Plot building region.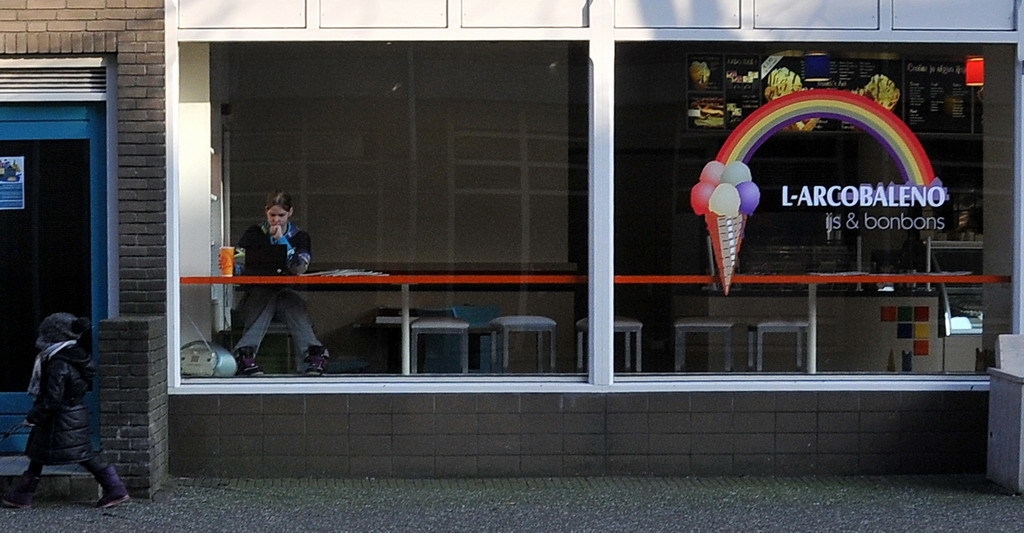
Plotted at box=[171, 0, 1023, 493].
